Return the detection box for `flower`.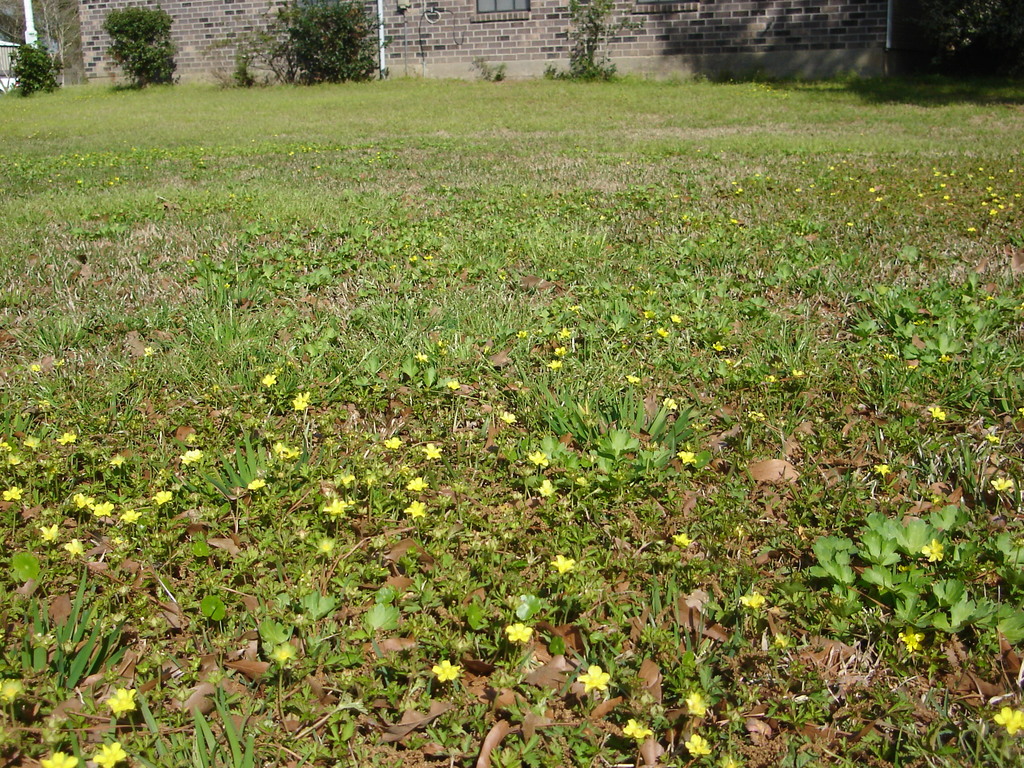
675:451:696:465.
